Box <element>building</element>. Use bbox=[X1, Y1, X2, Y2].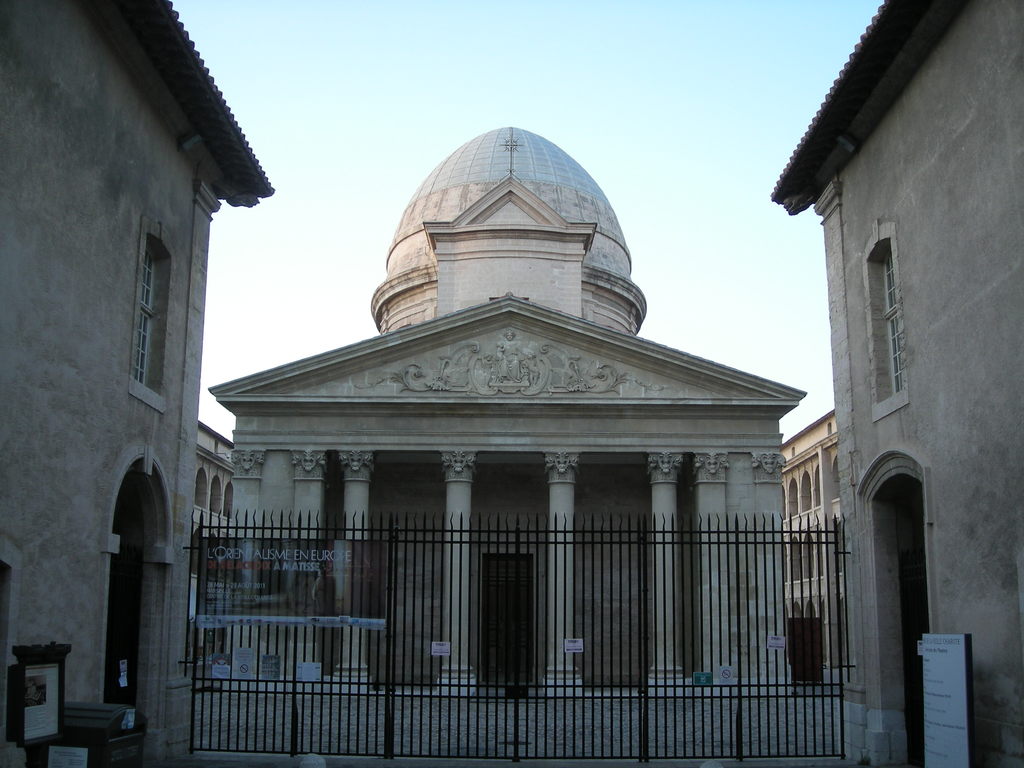
bbox=[783, 408, 850, 667].
